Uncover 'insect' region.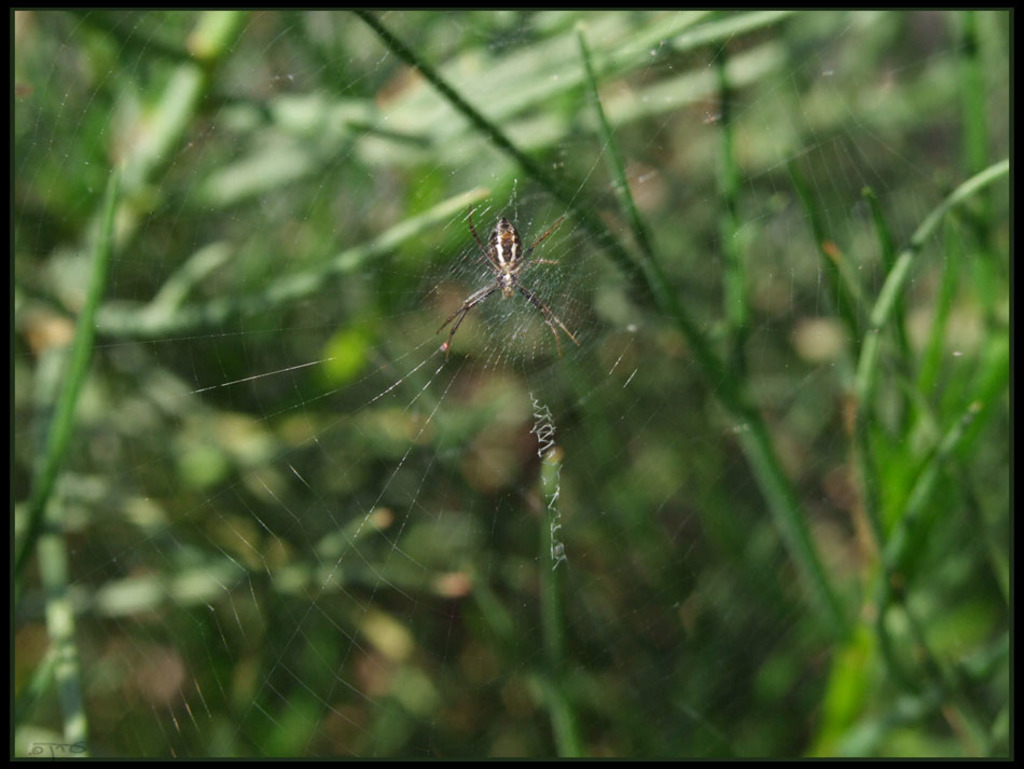
Uncovered: bbox=[435, 202, 584, 367].
